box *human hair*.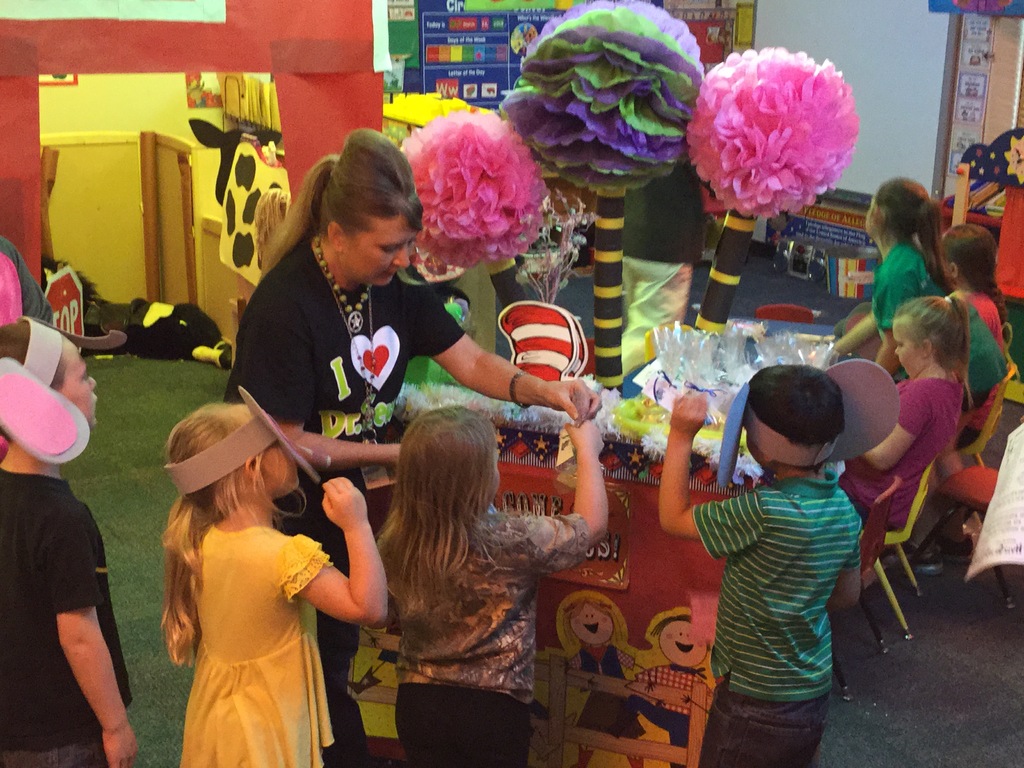
<bbox>255, 127, 428, 286</bbox>.
